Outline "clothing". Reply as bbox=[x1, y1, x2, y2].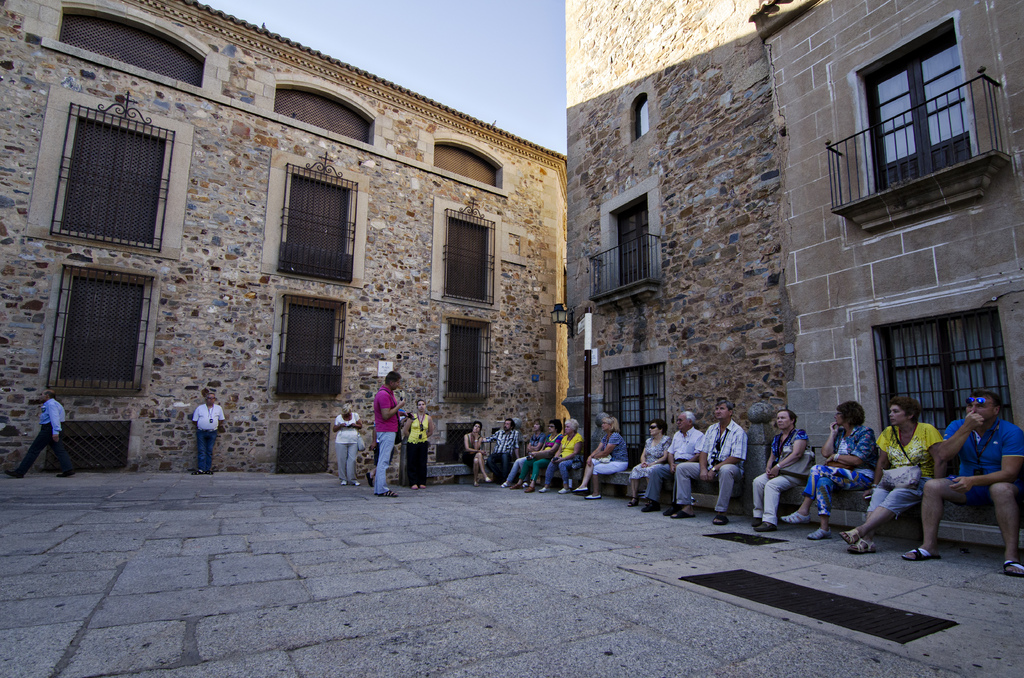
bbox=[332, 413, 361, 484].
